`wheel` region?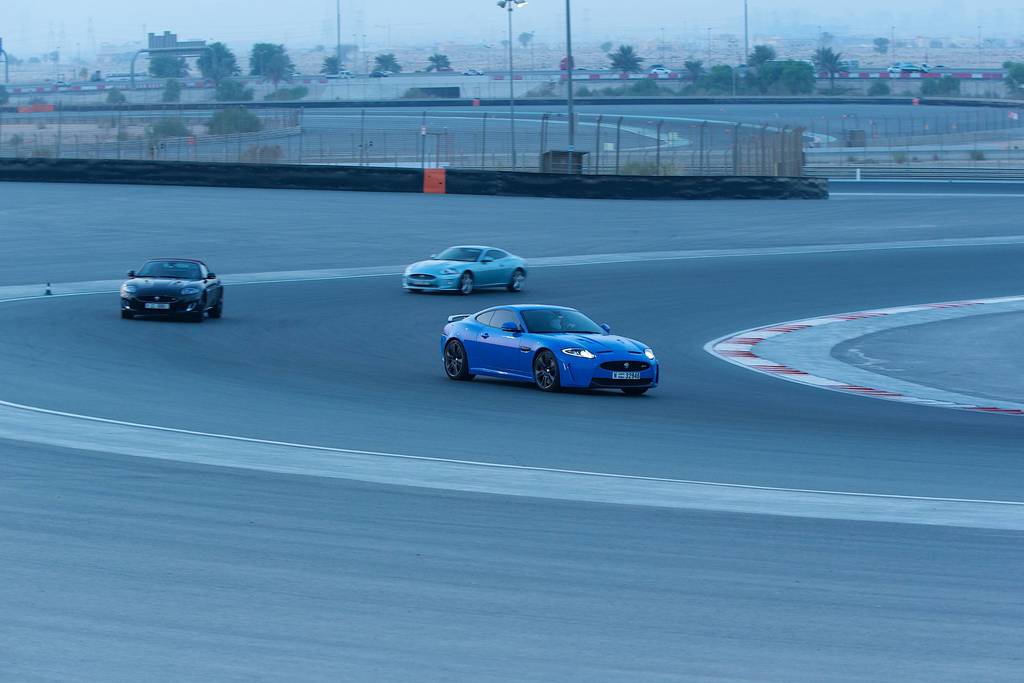
{"left": 624, "top": 390, "right": 648, "bottom": 395}
